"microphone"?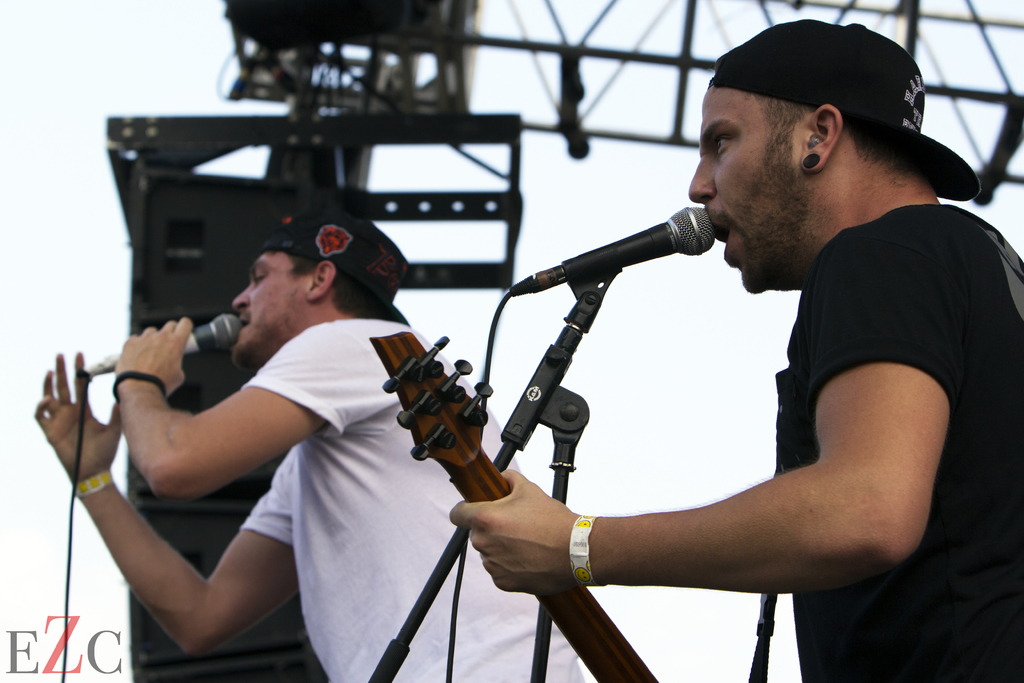
pyautogui.locateOnScreen(84, 315, 245, 375)
